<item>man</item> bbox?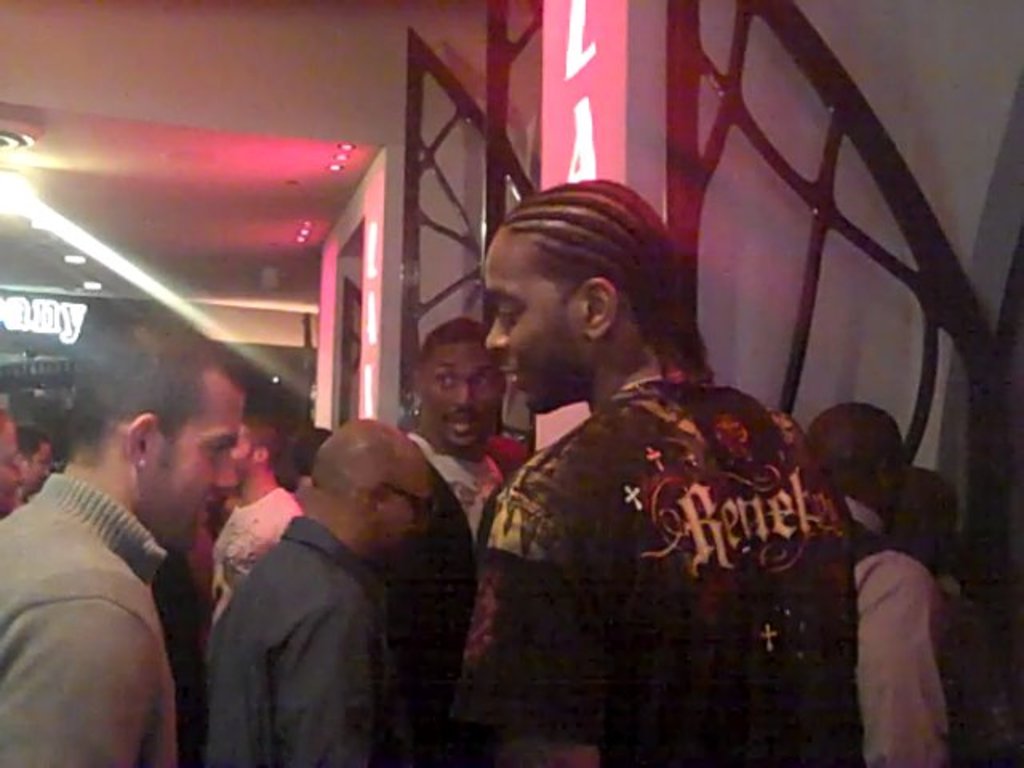
{"left": 904, "top": 474, "right": 992, "bottom": 766}
